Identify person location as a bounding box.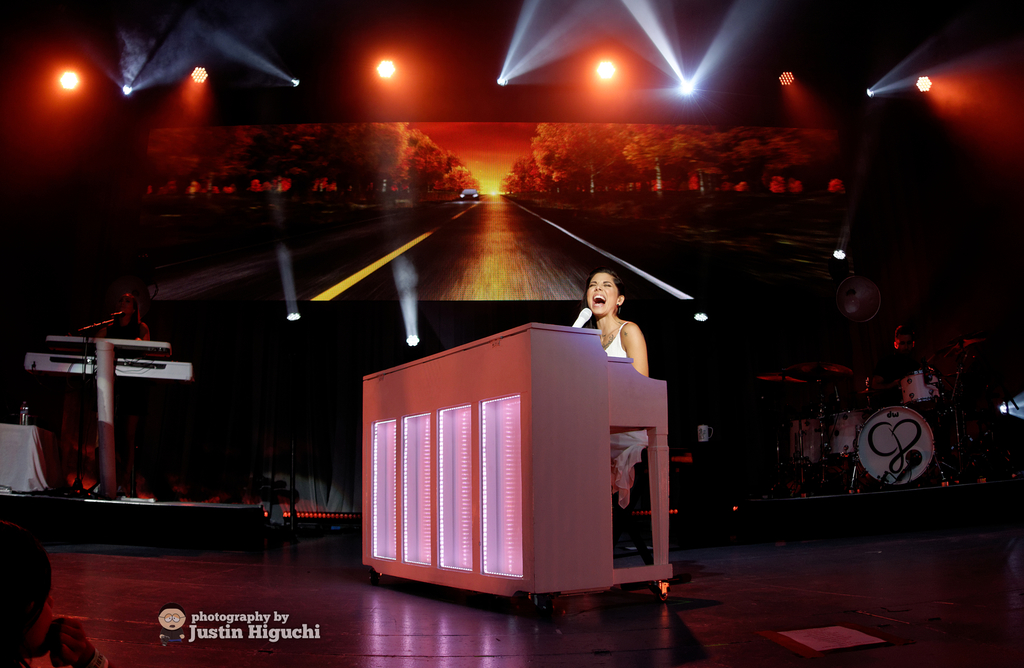
559:268:644:509.
